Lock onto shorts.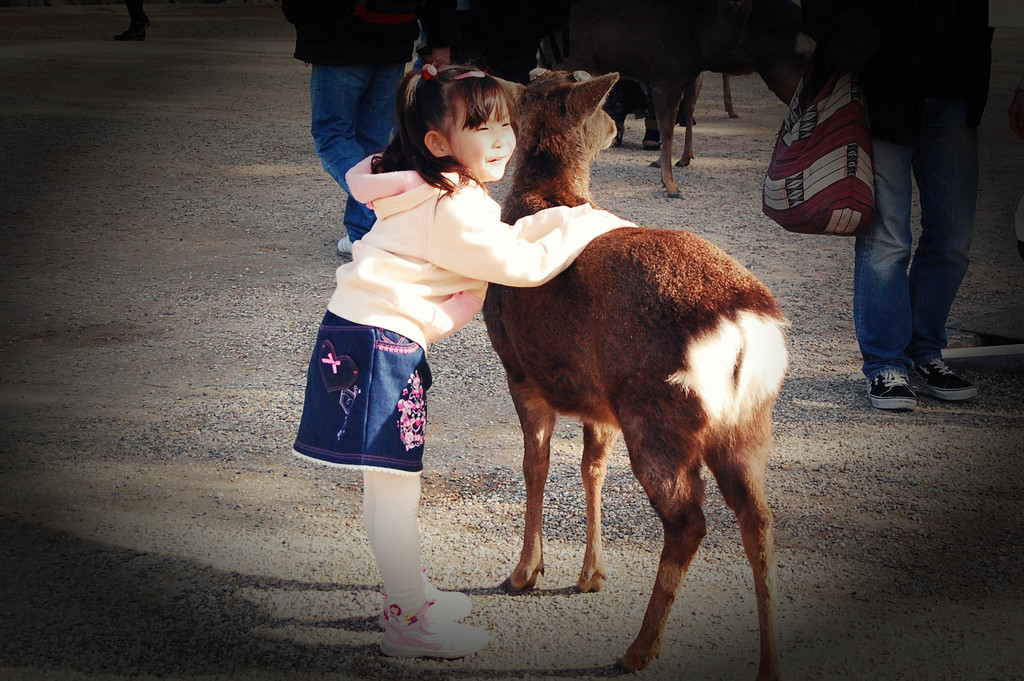
Locked: pyautogui.locateOnScreen(290, 339, 435, 497).
